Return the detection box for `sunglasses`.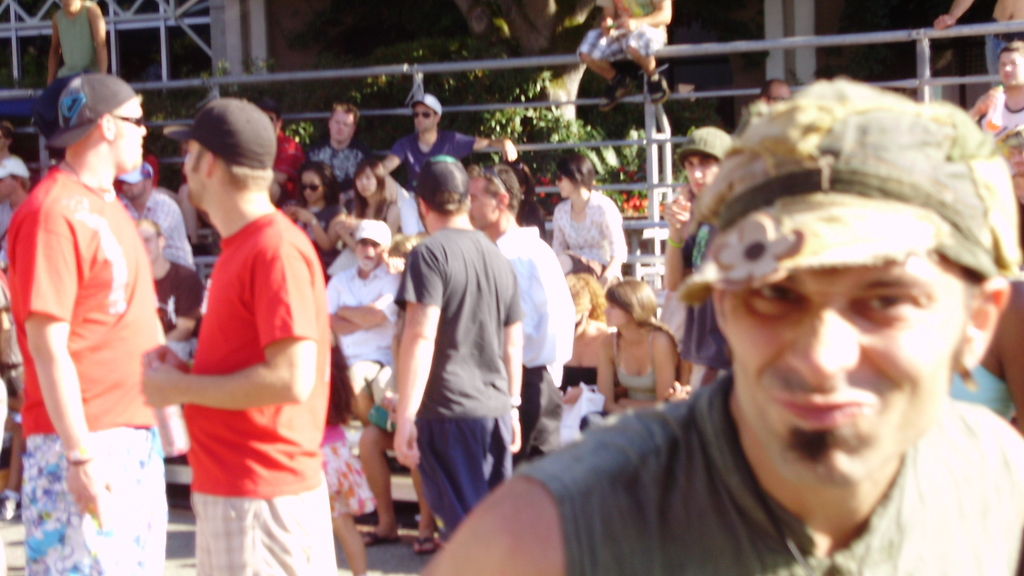
<region>412, 112, 436, 118</region>.
